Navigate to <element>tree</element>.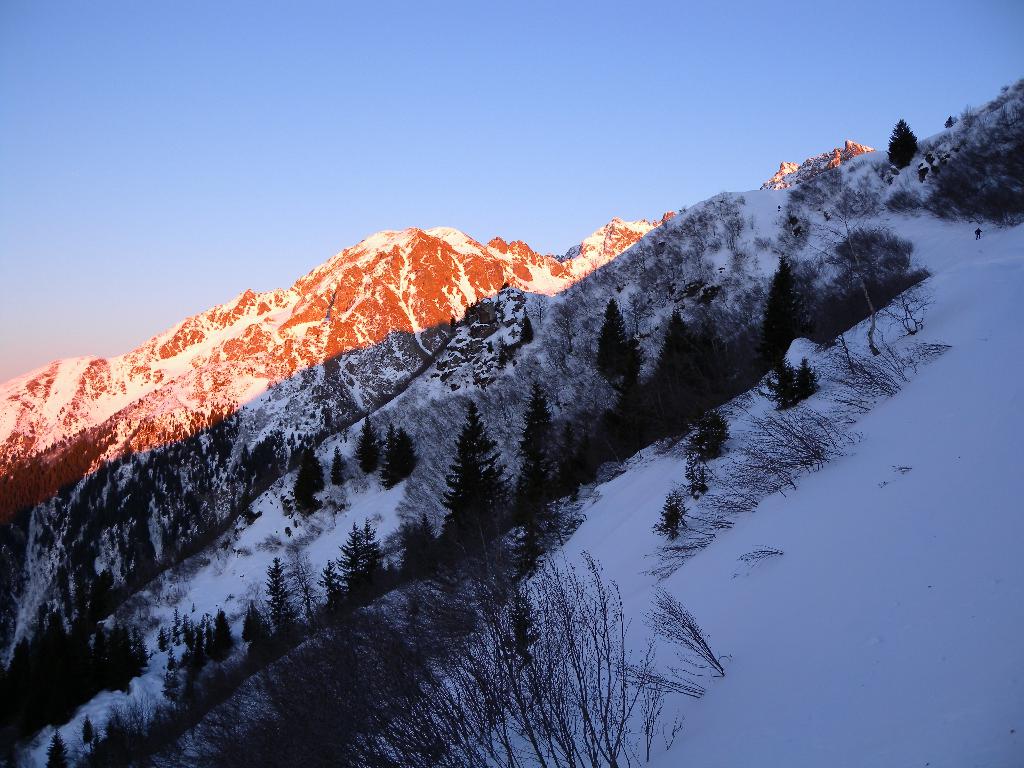
Navigation target: 157/520/684/767.
